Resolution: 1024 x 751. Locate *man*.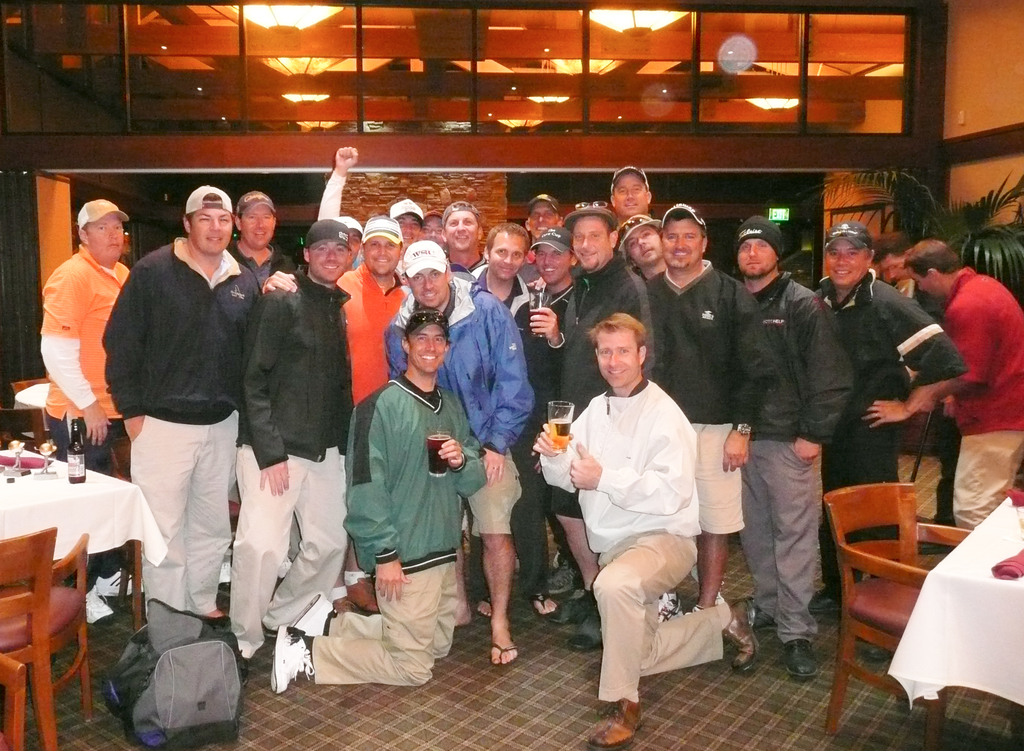
(x1=237, y1=216, x2=353, y2=683).
